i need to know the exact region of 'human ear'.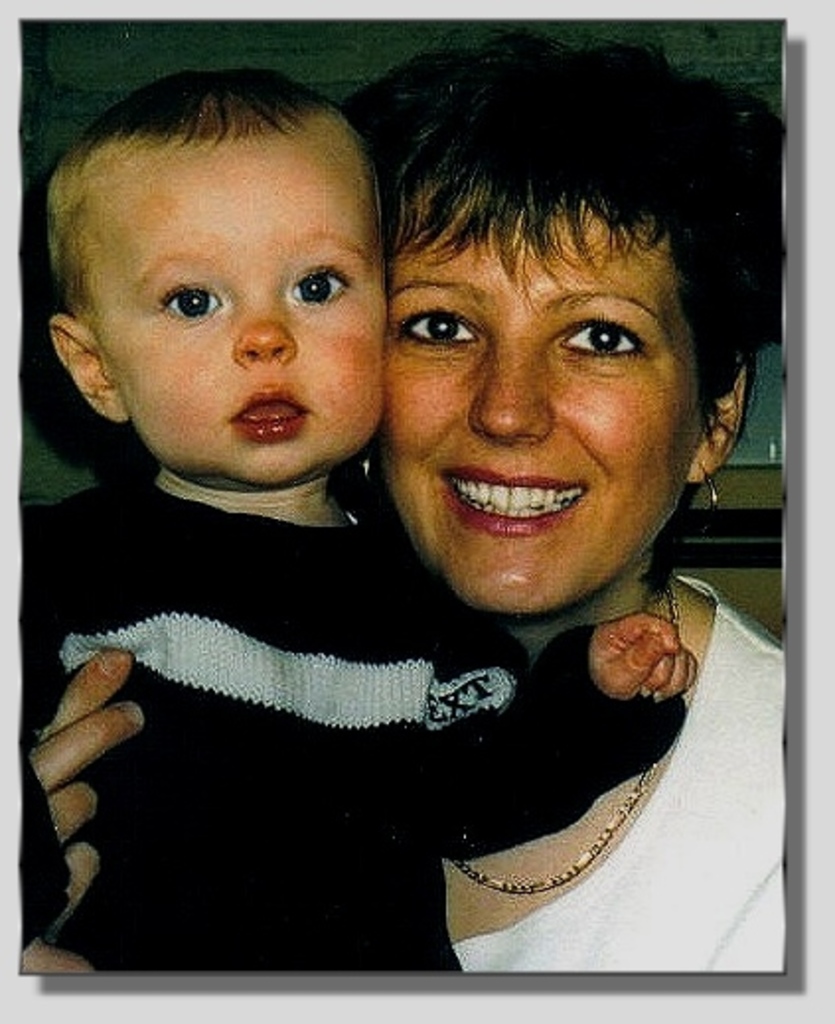
Region: (687,353,748,477).
